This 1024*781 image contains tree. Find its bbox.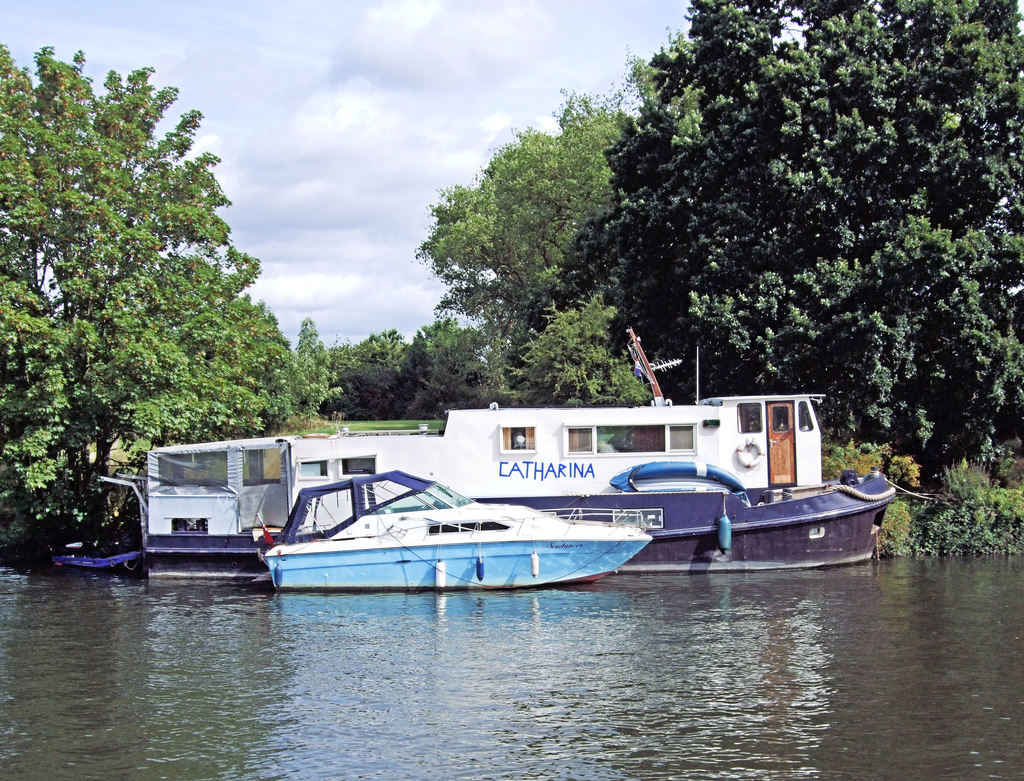
410:19:702:366.
